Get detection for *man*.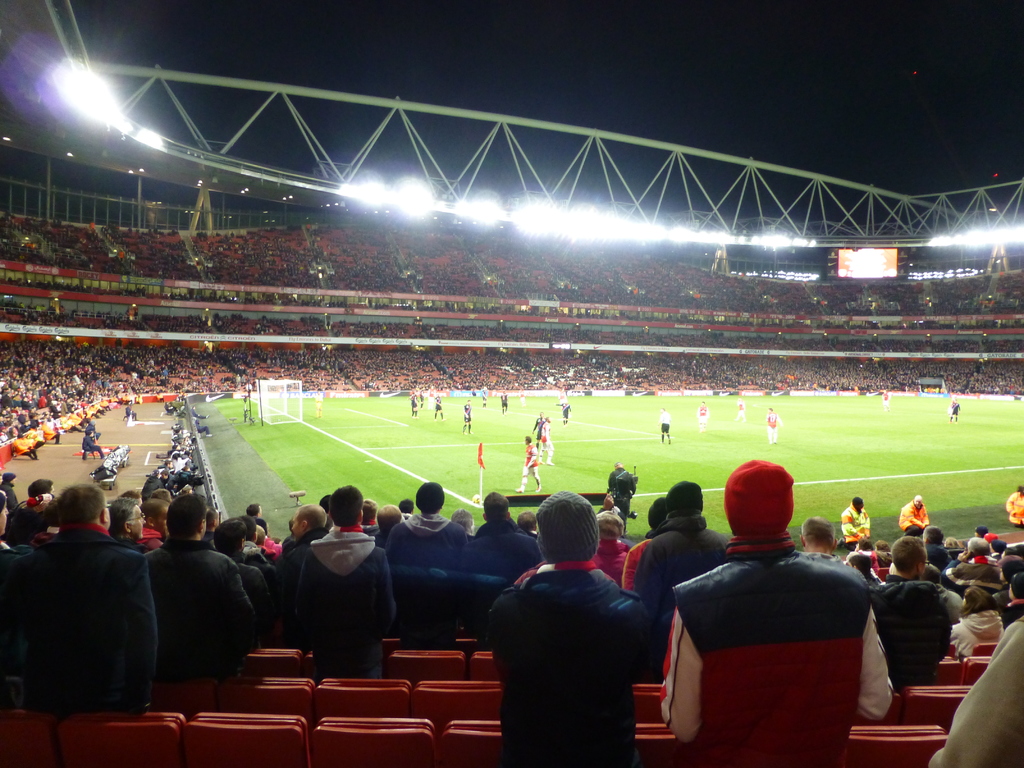
Detection: 276, 503, 330, 634.
